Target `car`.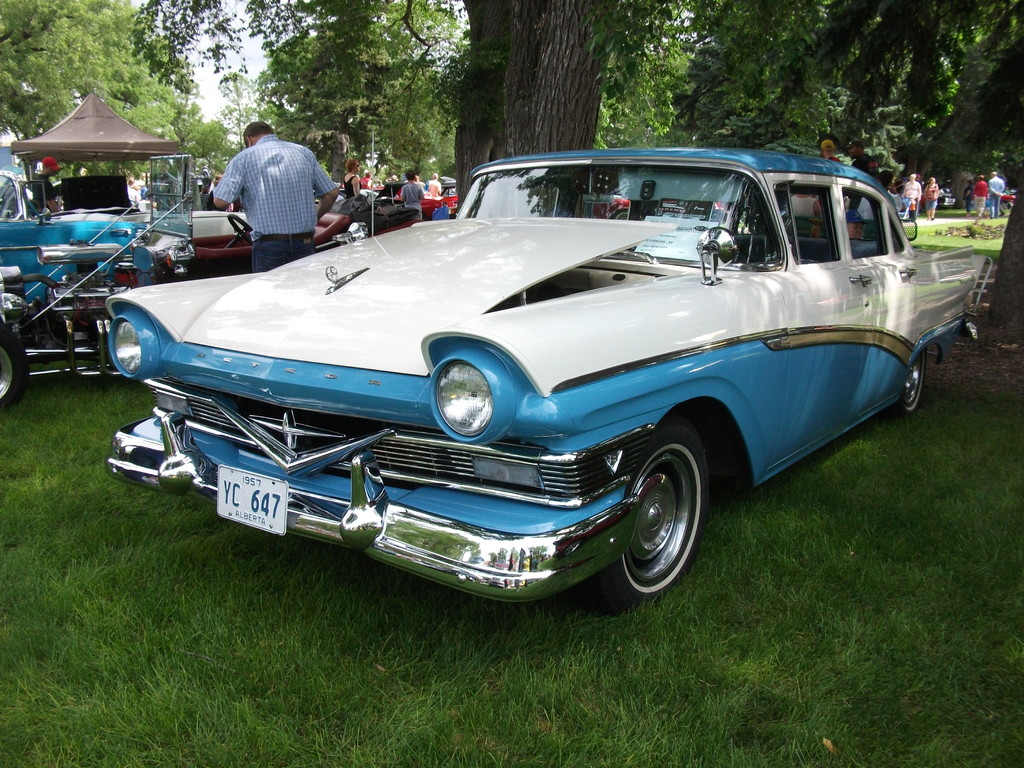
Target region: box(77, 150, 986, 609).
